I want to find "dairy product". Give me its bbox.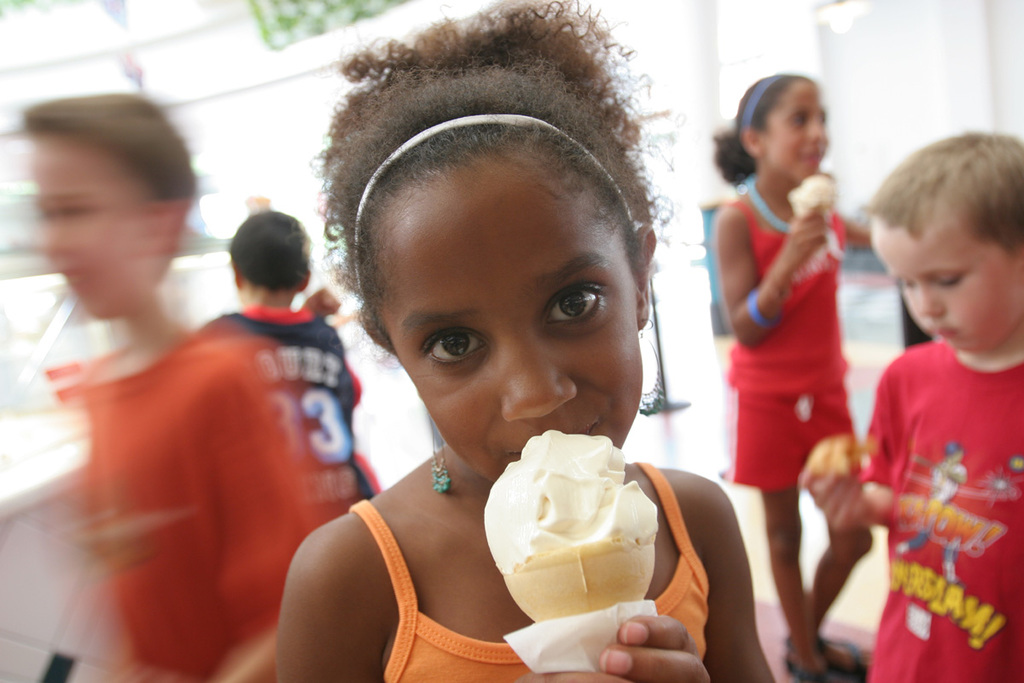
crop(785, 170, 845, 204).
